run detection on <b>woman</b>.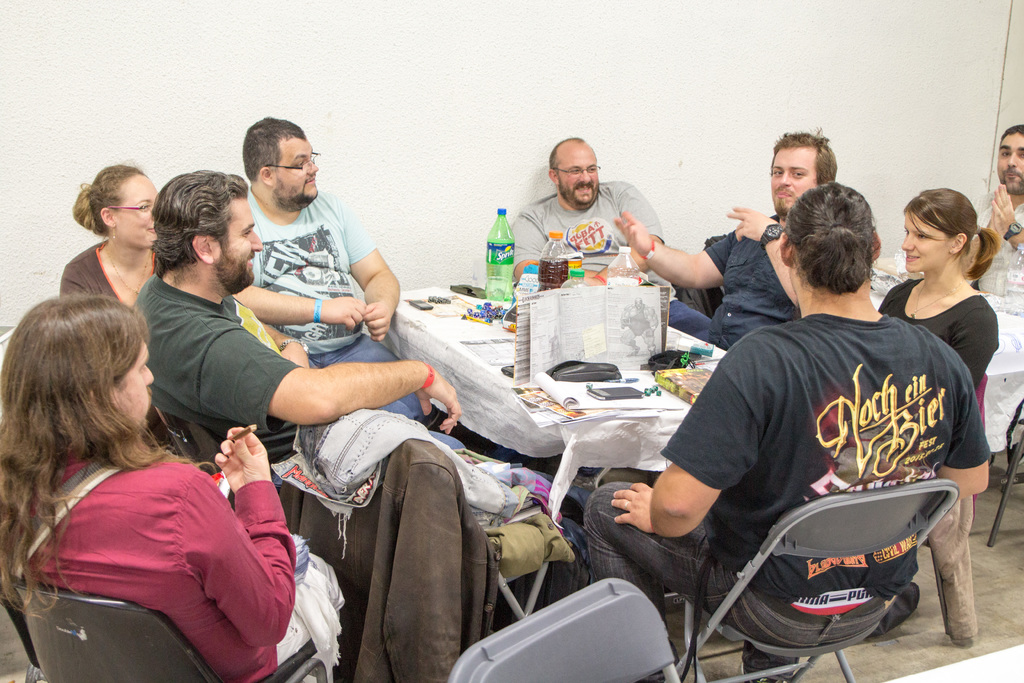
Result: <box>58,163,160,304</box>.
